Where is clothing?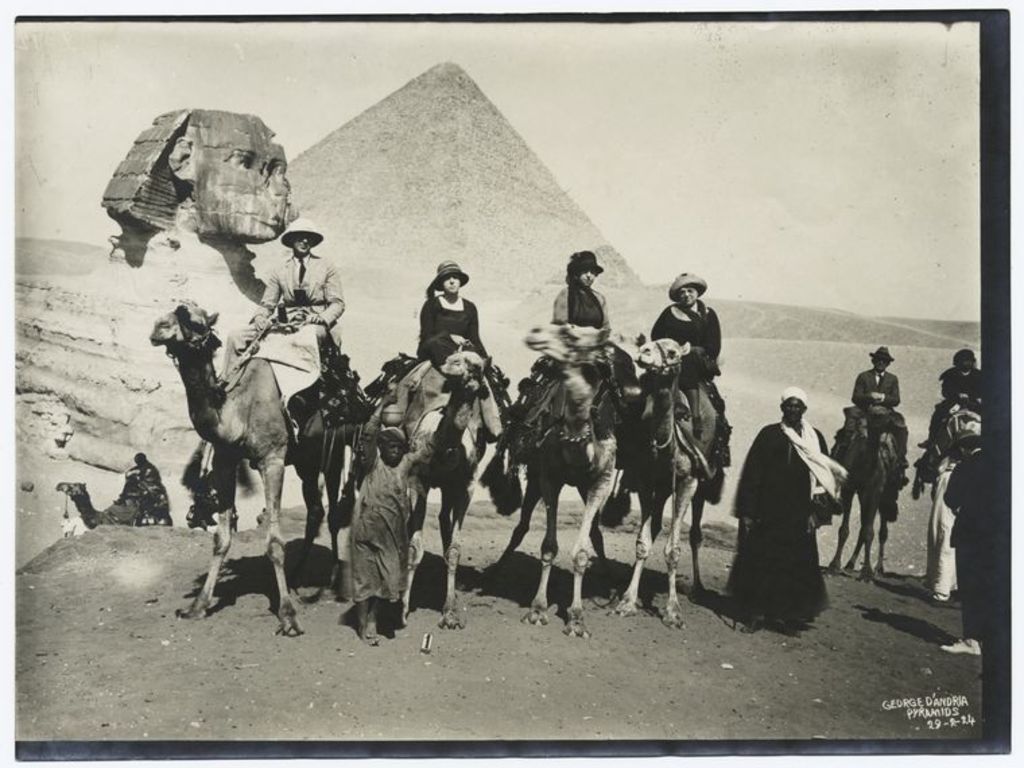
rect(120, 458, 160, 500).
